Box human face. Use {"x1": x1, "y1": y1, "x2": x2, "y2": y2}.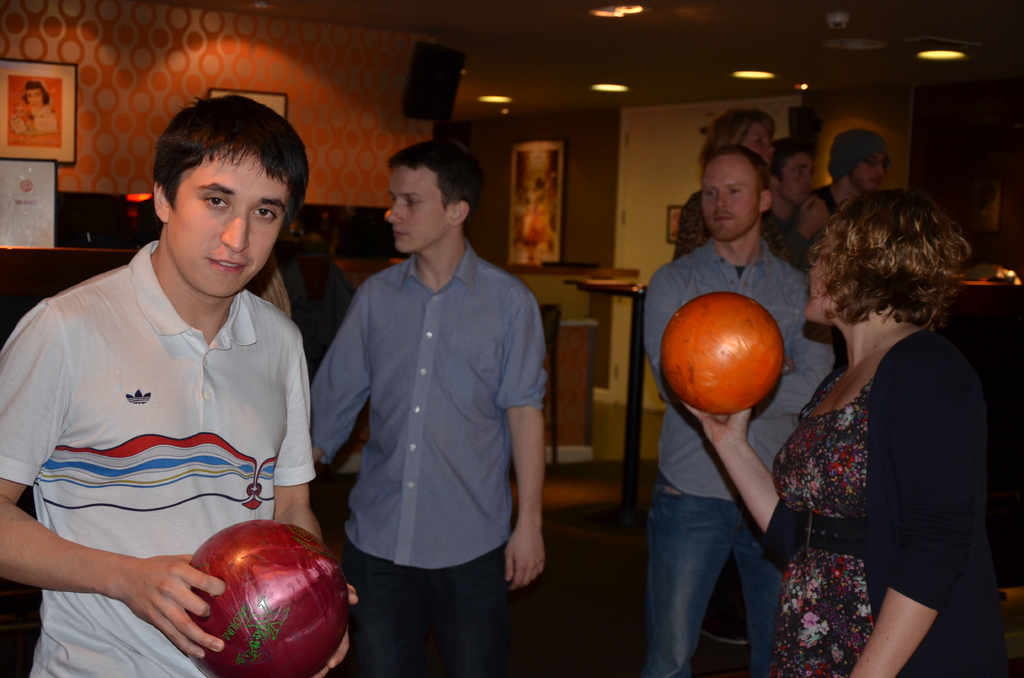
{"x1": 745, "y1": 123, "x2": 774, "y2": 165}.
